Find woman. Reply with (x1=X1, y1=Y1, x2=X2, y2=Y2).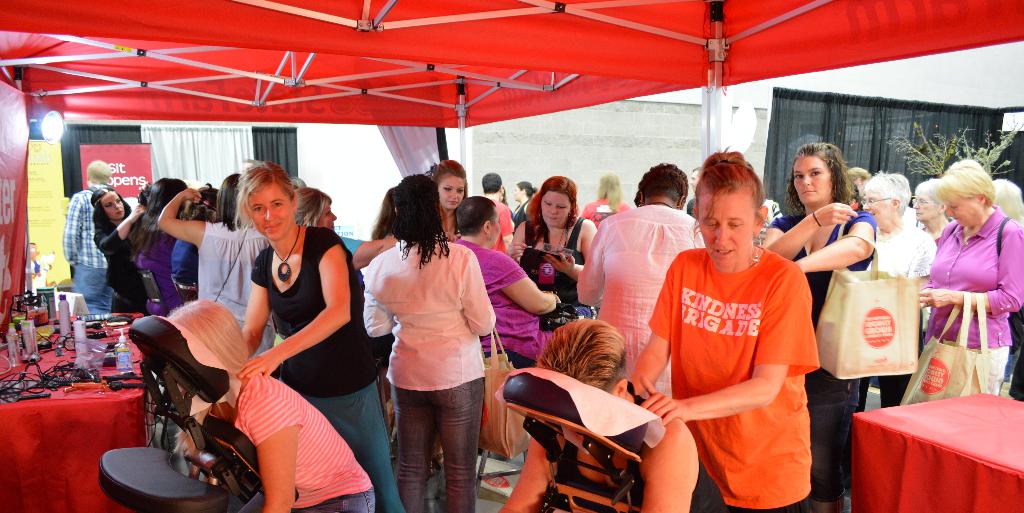
(x1=155, y1=293, x2=377, y2=512).
